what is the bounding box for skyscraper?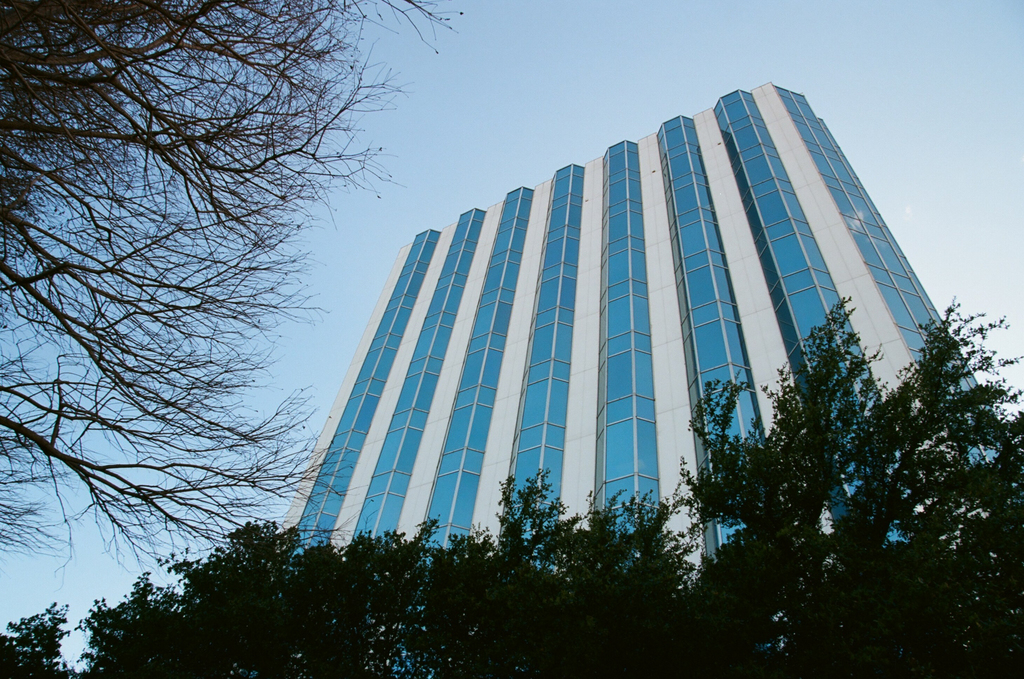
[x1=267, y1=79, x2=1023, y2=678].
